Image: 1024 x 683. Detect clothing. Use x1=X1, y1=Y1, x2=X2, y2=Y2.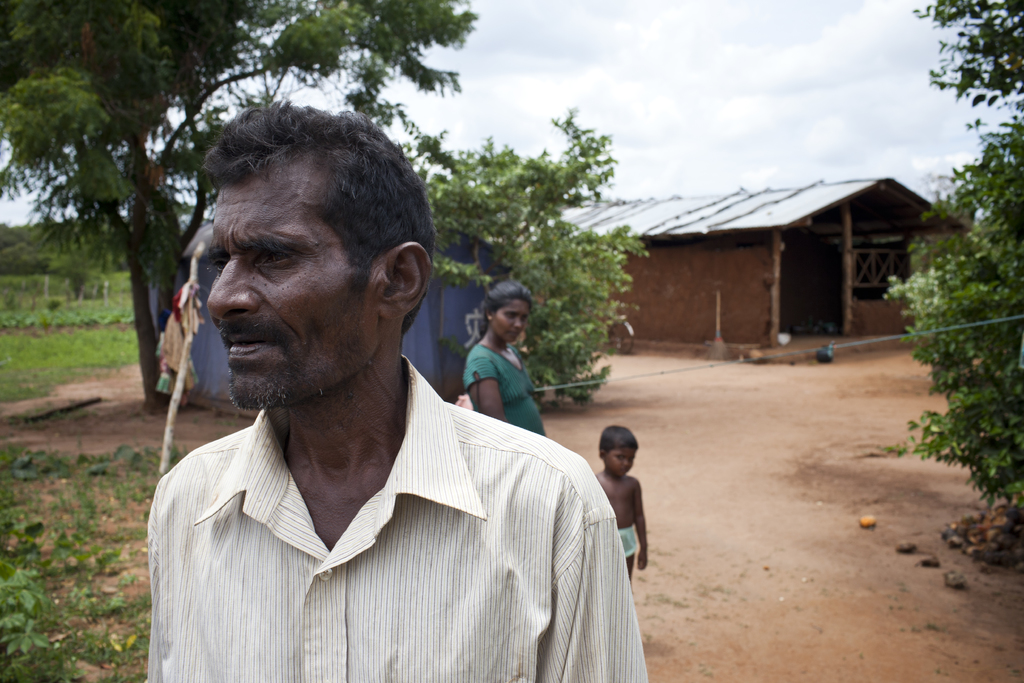
x1=138, y1=354, x2=650, y2=682.
